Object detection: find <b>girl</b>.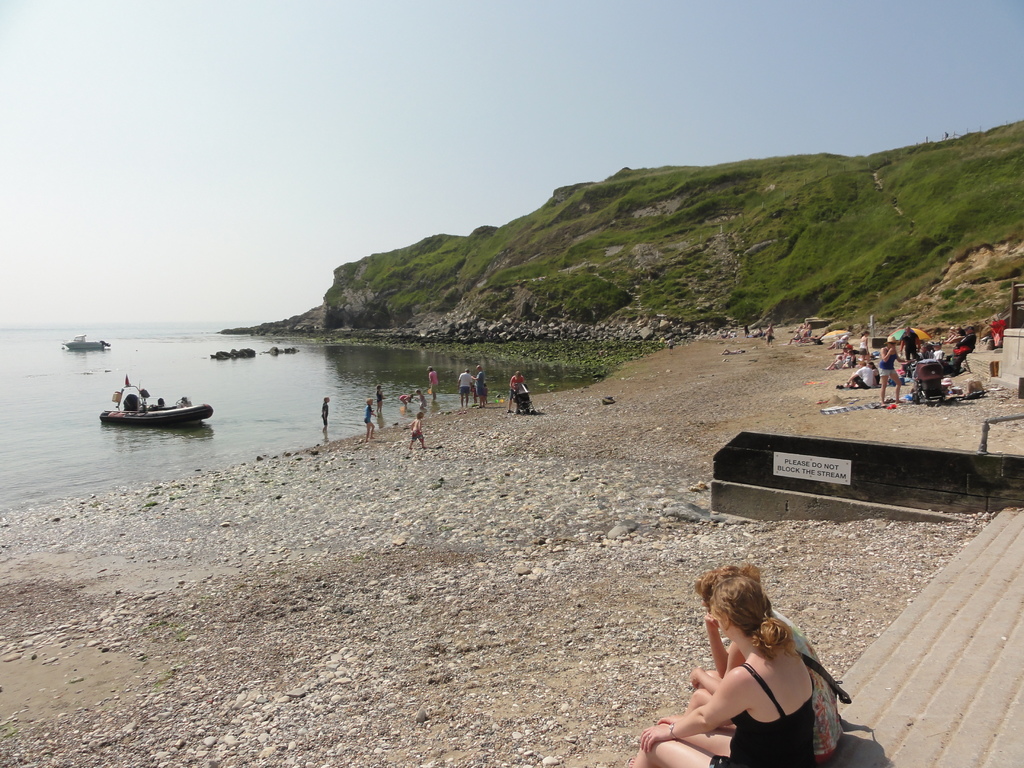
(878,332,899,408).
